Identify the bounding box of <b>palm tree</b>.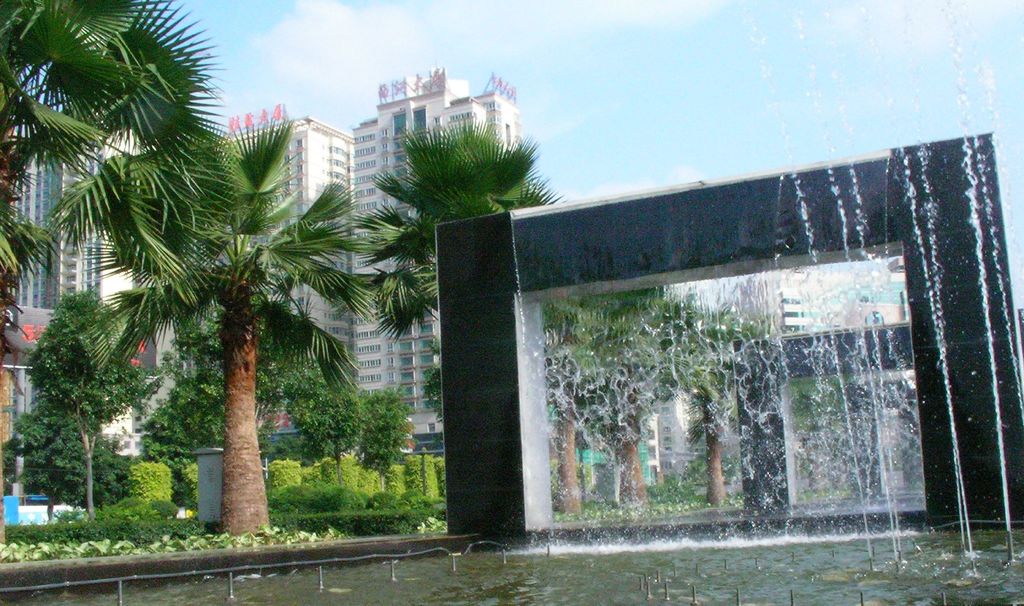
box=[637, 306, 696, 479].
